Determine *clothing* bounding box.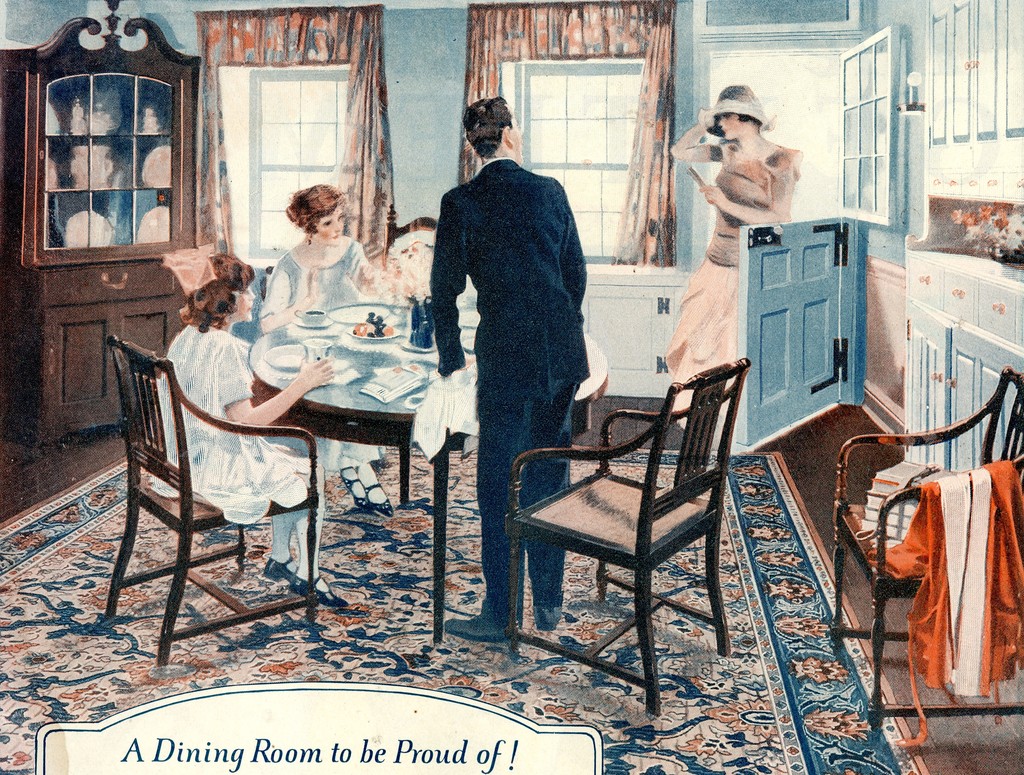
Determined: region(259, 245, 369, 477).
